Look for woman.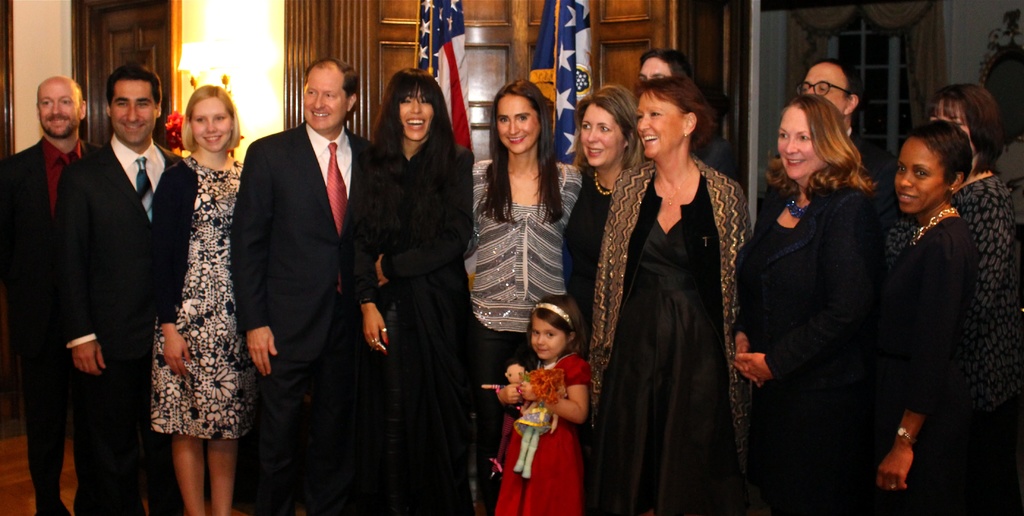
Found: l=883, t=83, r=1023, b=515.
